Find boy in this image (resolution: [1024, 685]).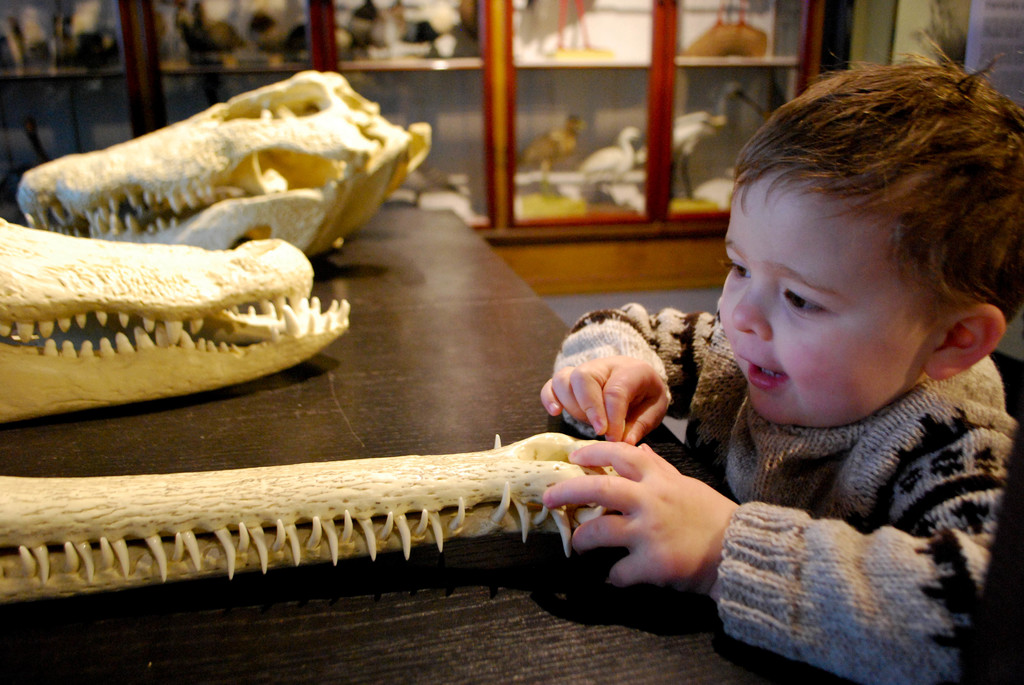
locate(593, 42, 1003, 655).
